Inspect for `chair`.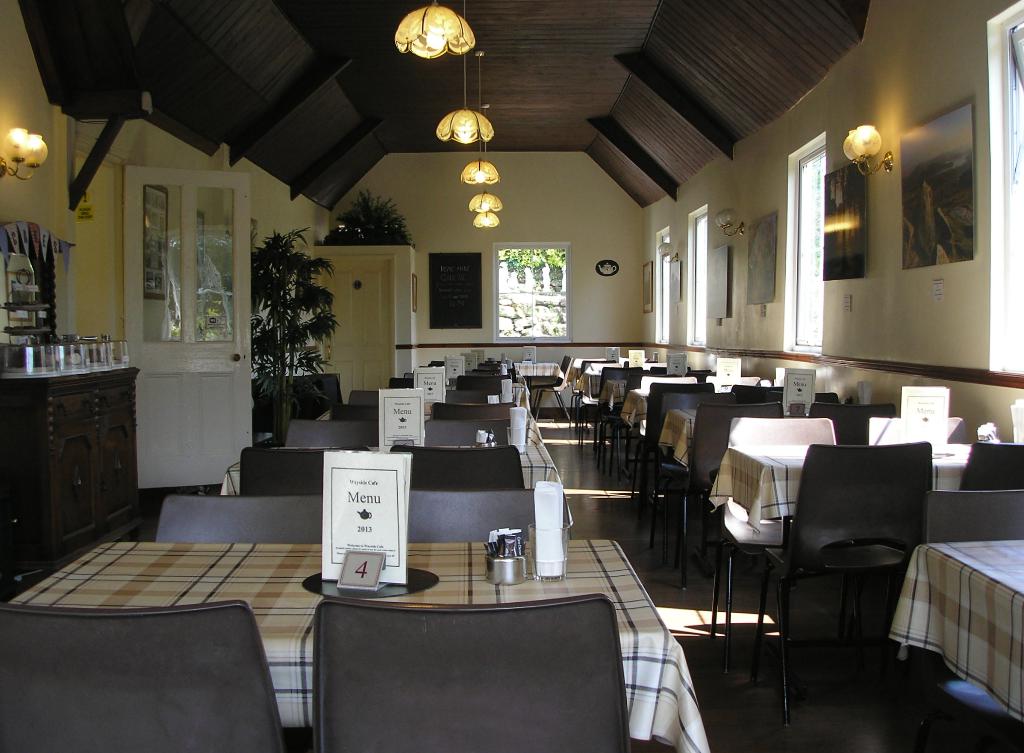
Inspection: {"left": 660, "top": 392, "right": 740, "bottom": 544}.
